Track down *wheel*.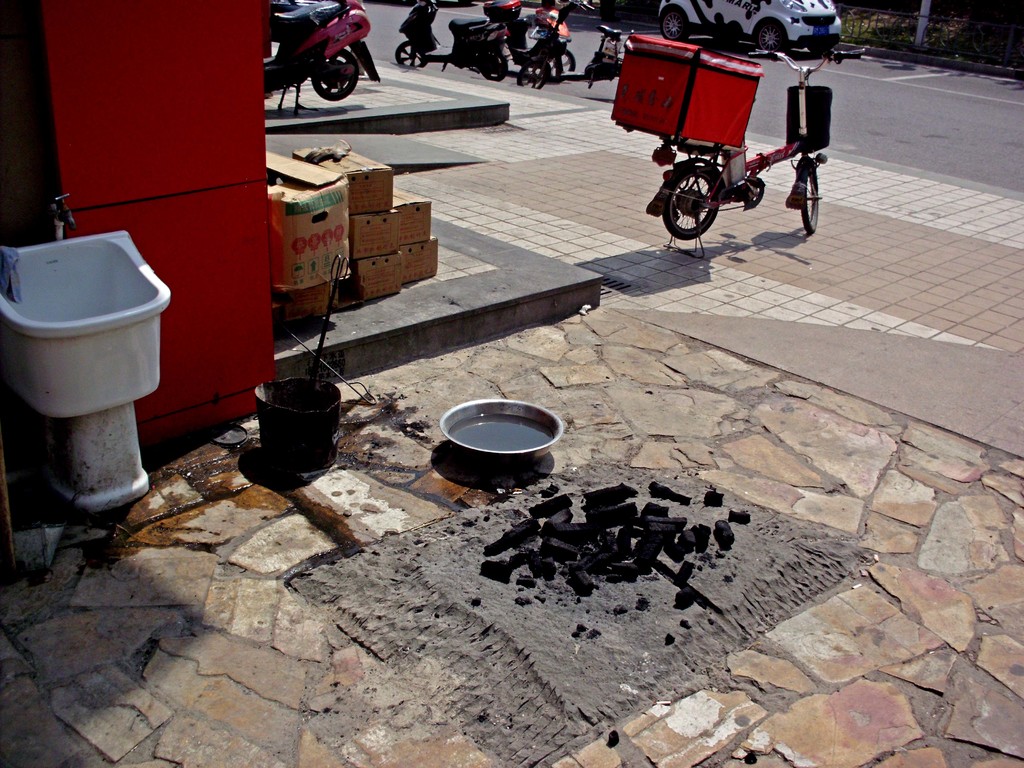
Tracked to pyautogui.locateOnScreen(516, 60, 546, 93).
